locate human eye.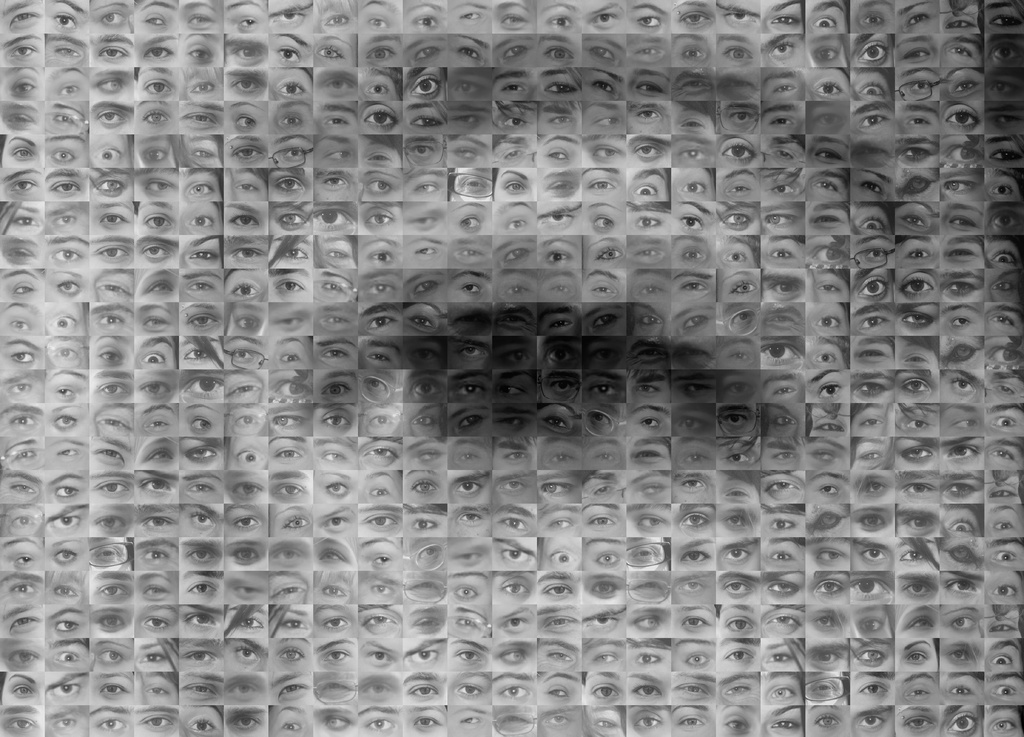
Bounding box: bbox=(946, 244, 979, 266).
